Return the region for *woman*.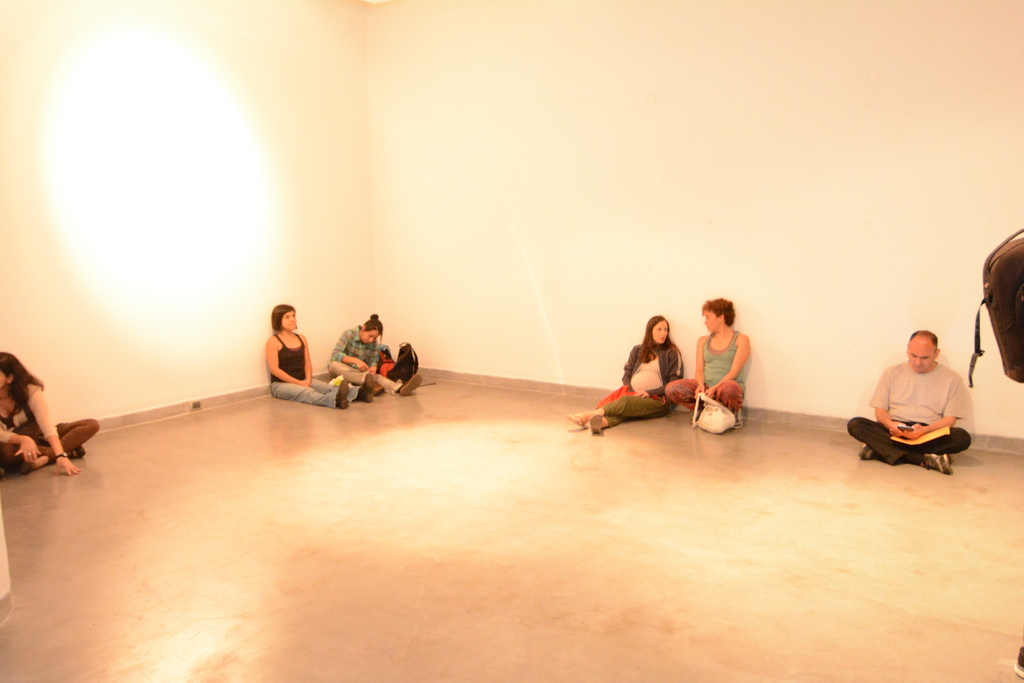
264,304,375,412.
